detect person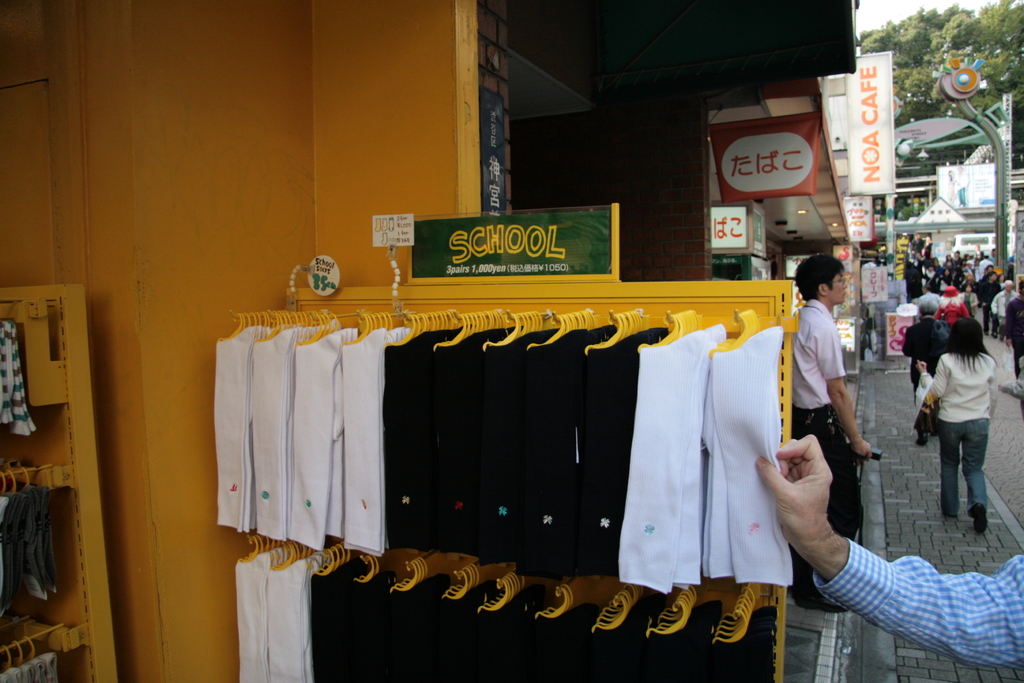
{"x1": 924, "y1": 313, "x2": 996, "y2": 537}
